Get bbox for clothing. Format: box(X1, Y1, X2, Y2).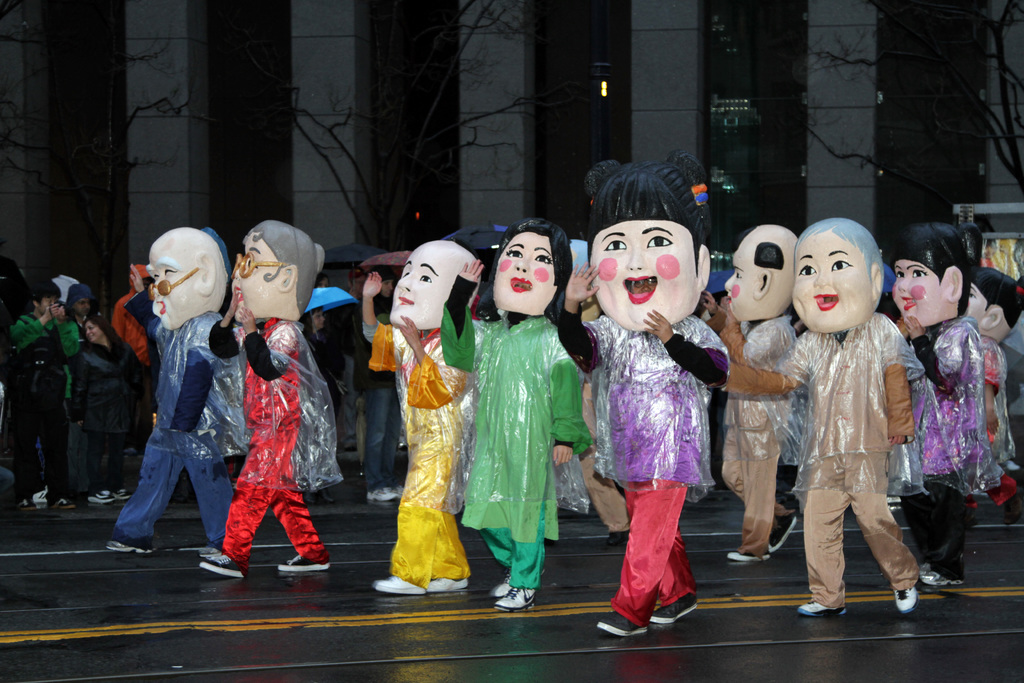
box(978, 333, 1021, 494).
